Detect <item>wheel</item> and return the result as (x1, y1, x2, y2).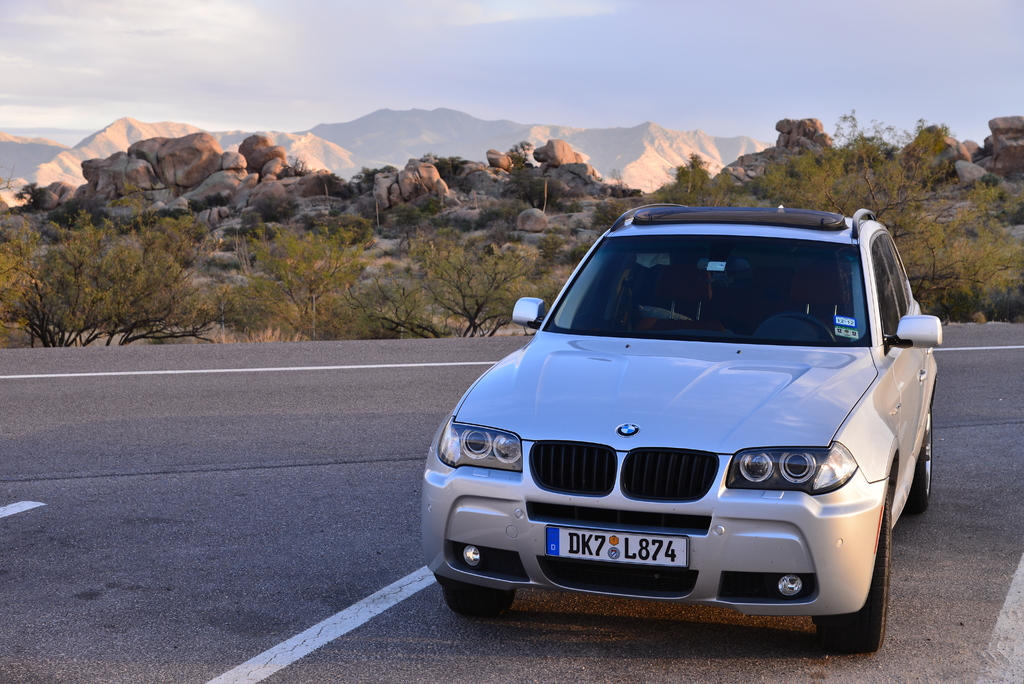
(433, 577, 518, 617).
